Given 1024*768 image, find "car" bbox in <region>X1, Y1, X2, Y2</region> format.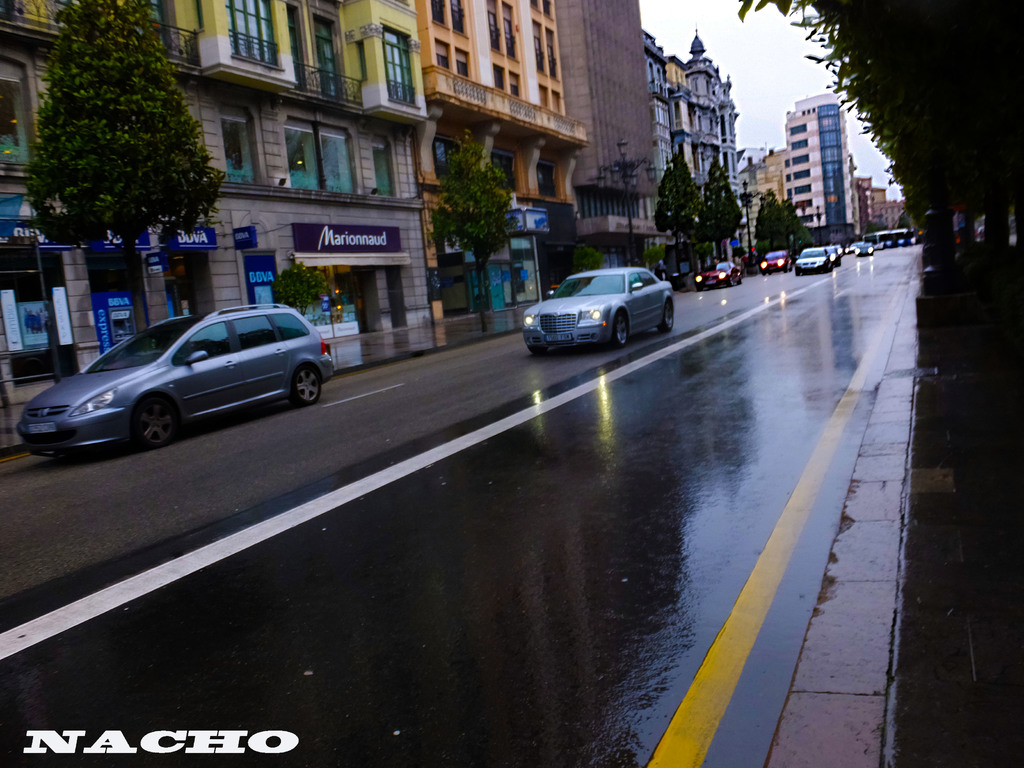
<region>12, 298, 334, 454</region>.
